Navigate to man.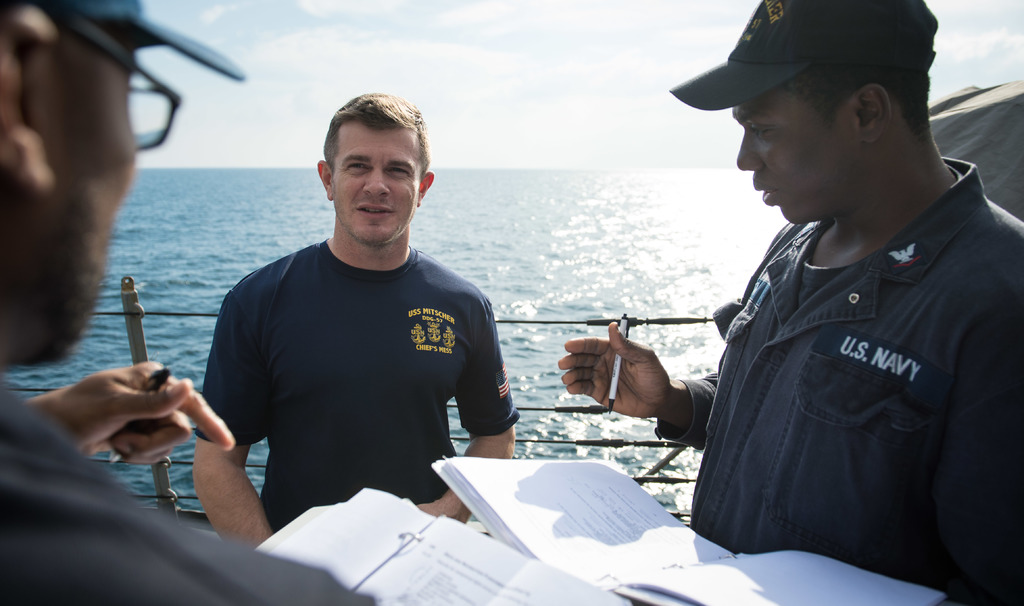
Navigation target: bbox=(673, 0, 1004, 605).
